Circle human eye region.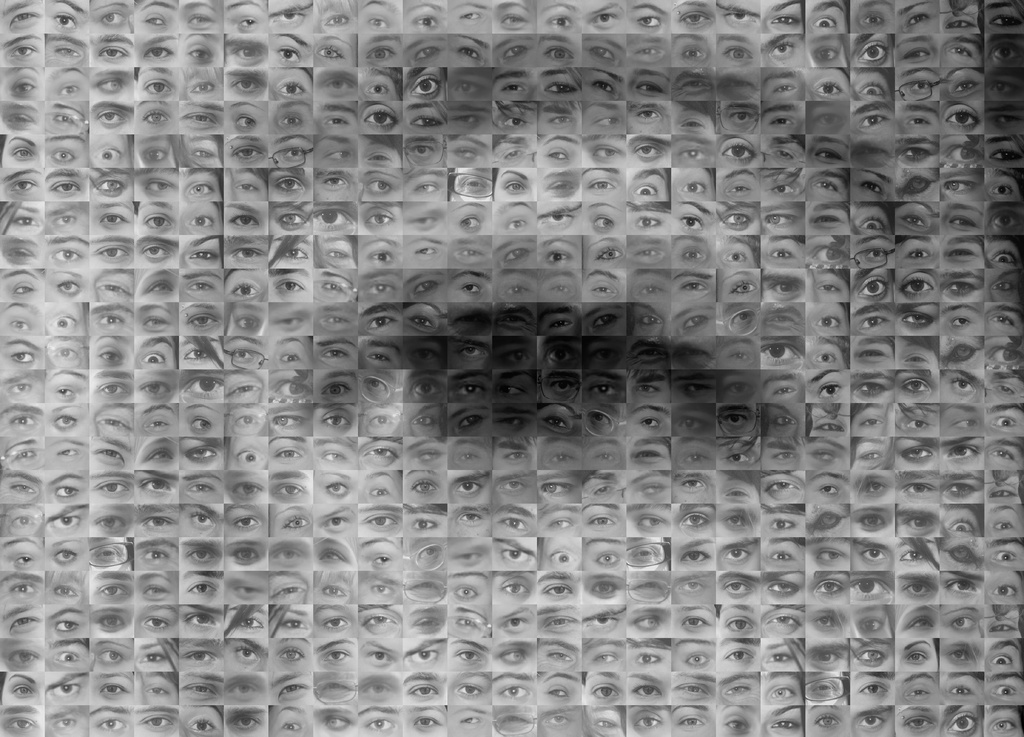
Region: crop(451, 113, 477, 124).
